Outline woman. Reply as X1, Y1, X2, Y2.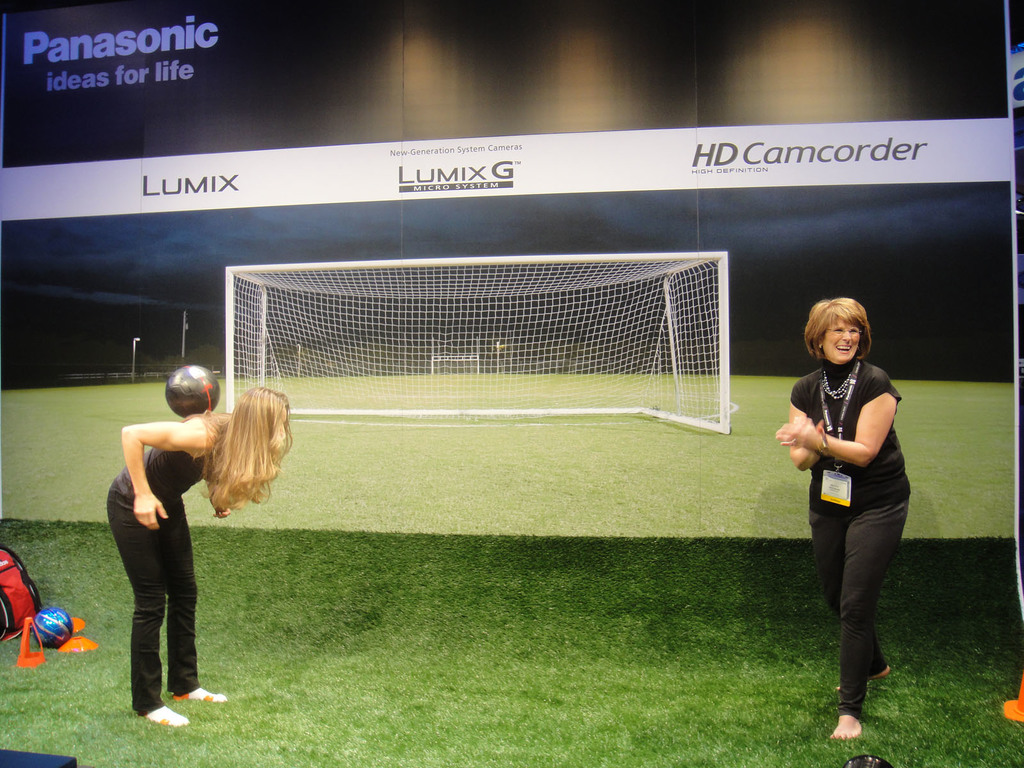
97, 364, 267, 727.
